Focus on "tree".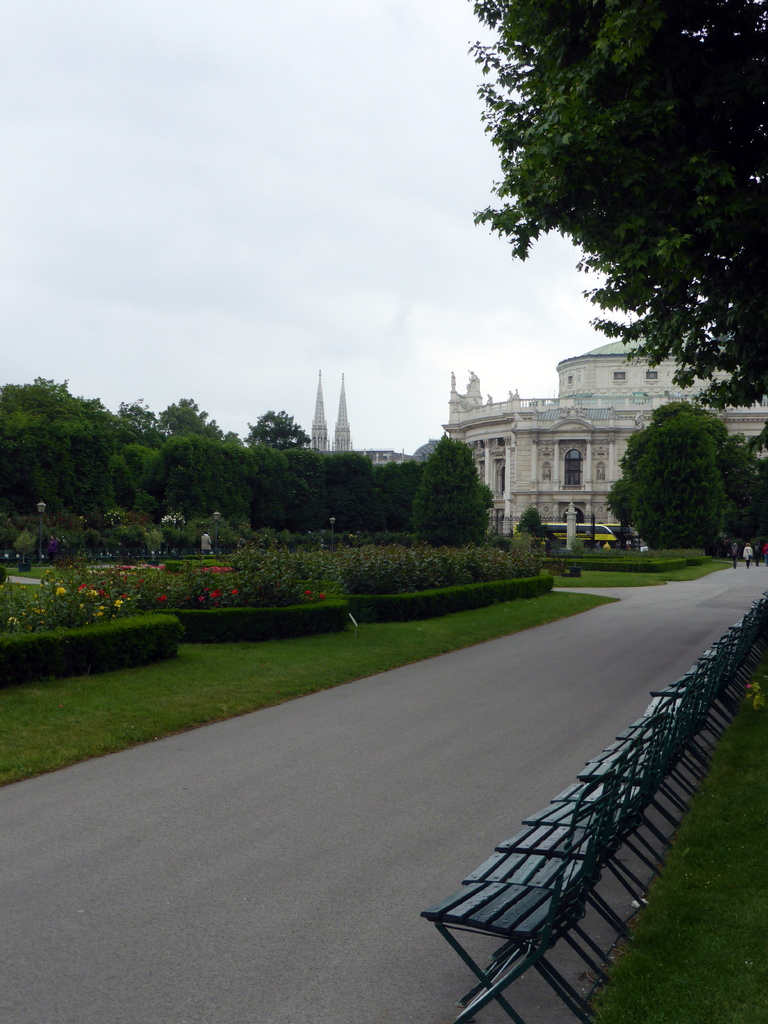
Focused at (x1=466, y1=1, x2=764, y2=457).
